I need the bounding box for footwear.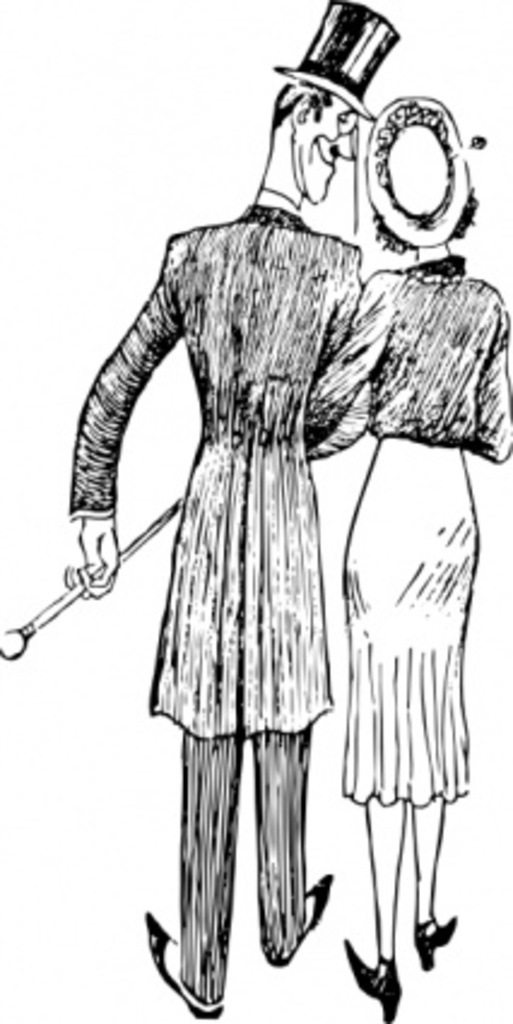
Here it is: Rect(263, 870, 332, 971).
